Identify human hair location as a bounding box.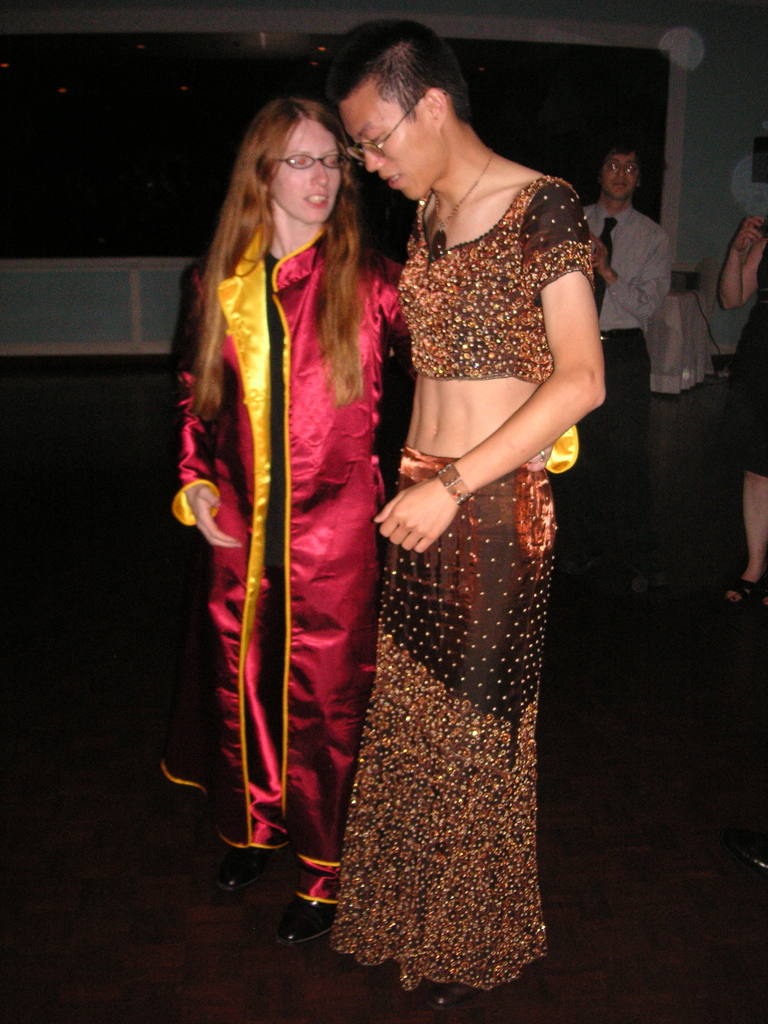
<region>598, 136, 644, 183</region>.
